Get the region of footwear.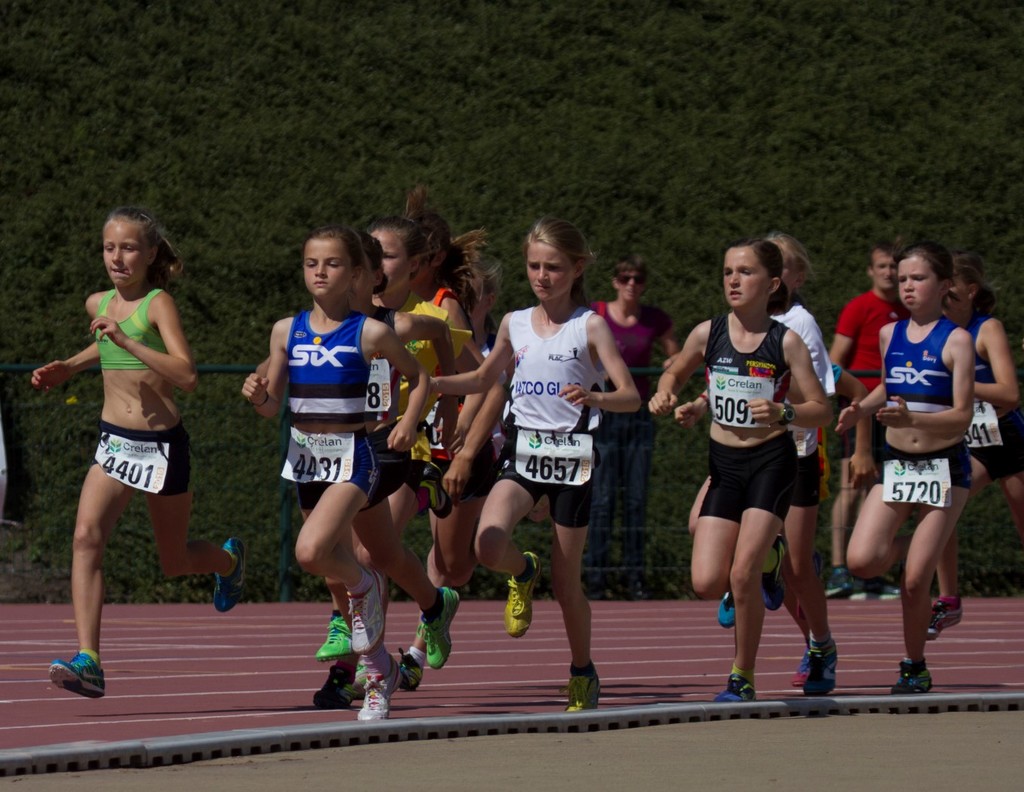
759, 530, 791, 611.
